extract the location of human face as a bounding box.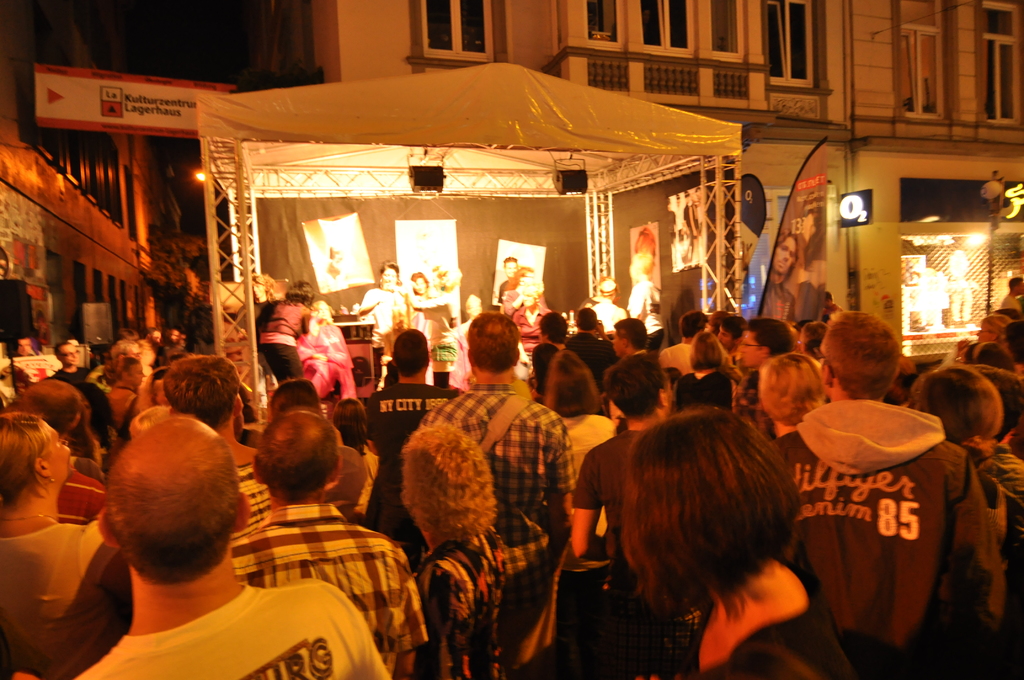
<region>379, 265, 400, 286</region>.
